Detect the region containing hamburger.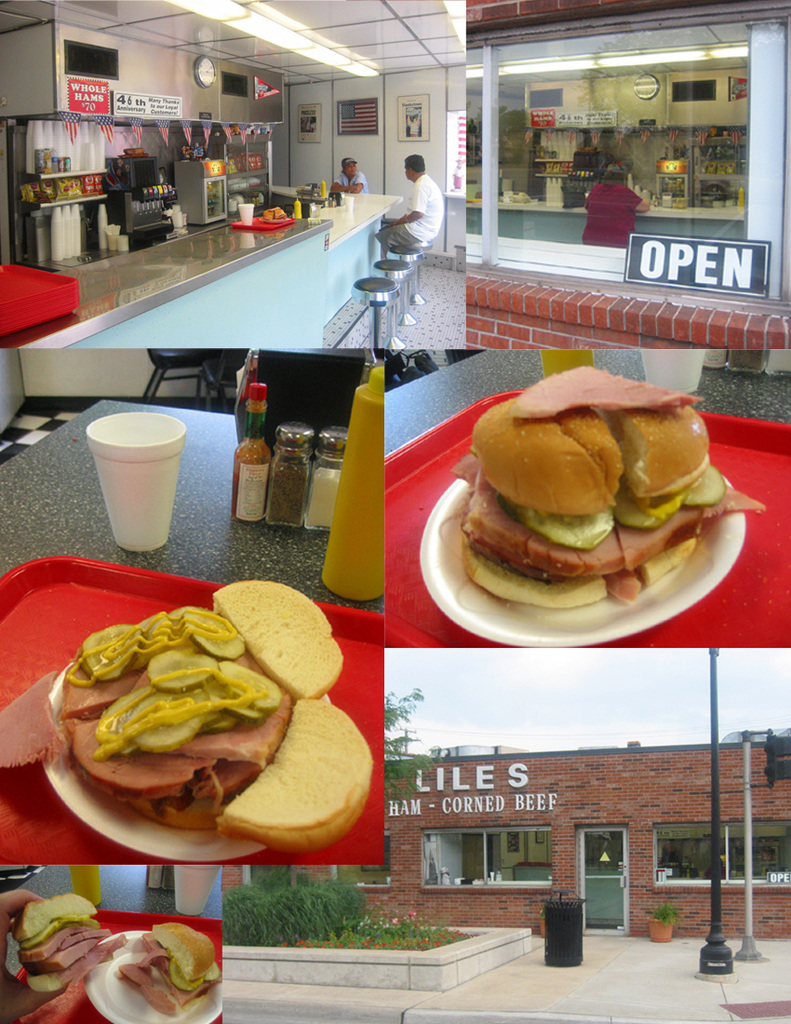
detection(448, 365, 764, 603).
